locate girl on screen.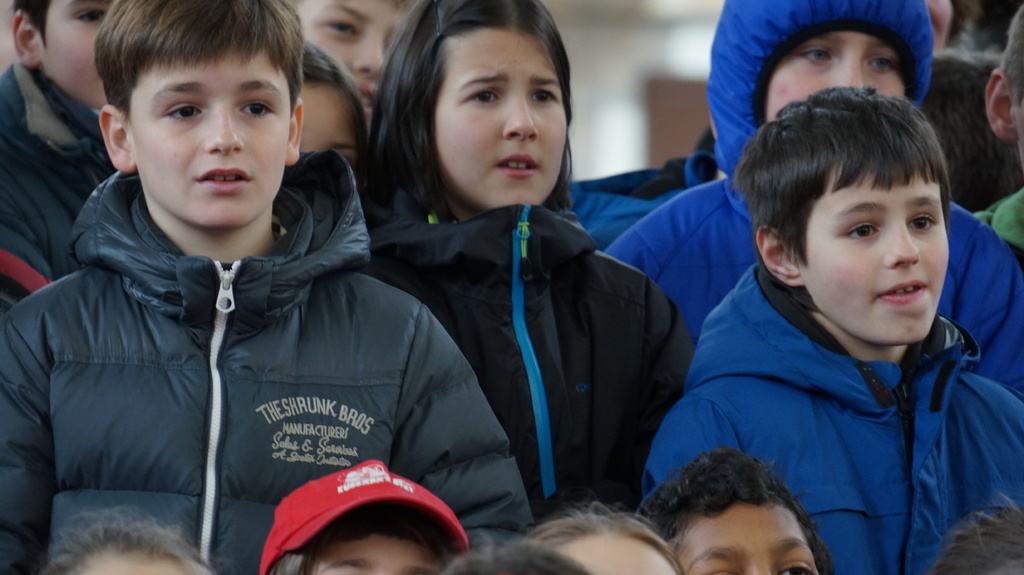
On screen at (39, 506, 218, 574).
